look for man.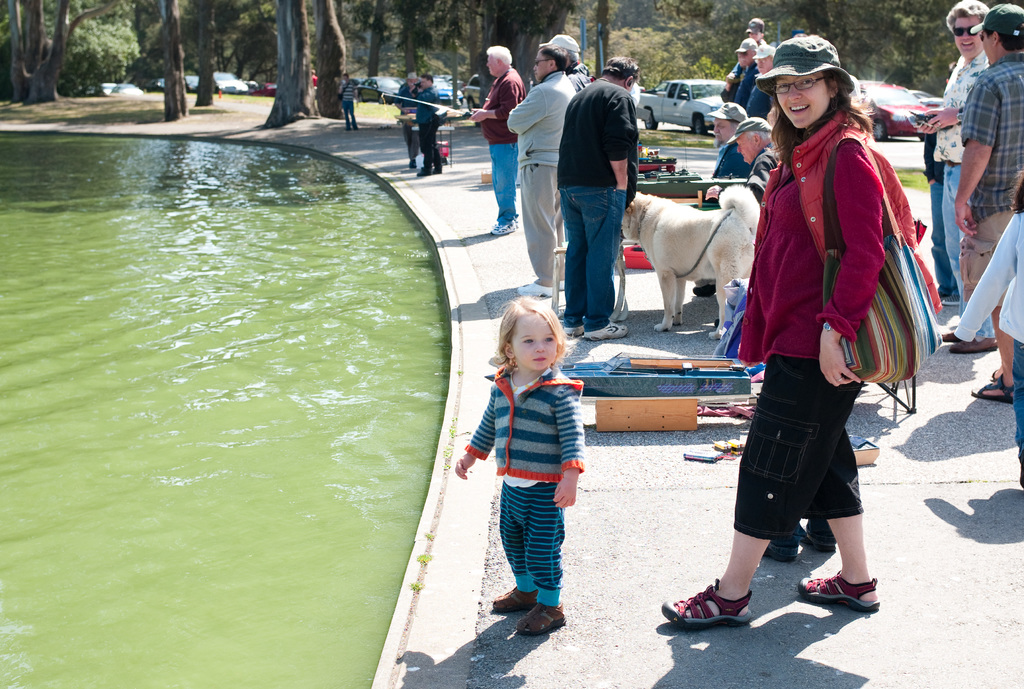
Found: box(391, 69, 424, 174).
